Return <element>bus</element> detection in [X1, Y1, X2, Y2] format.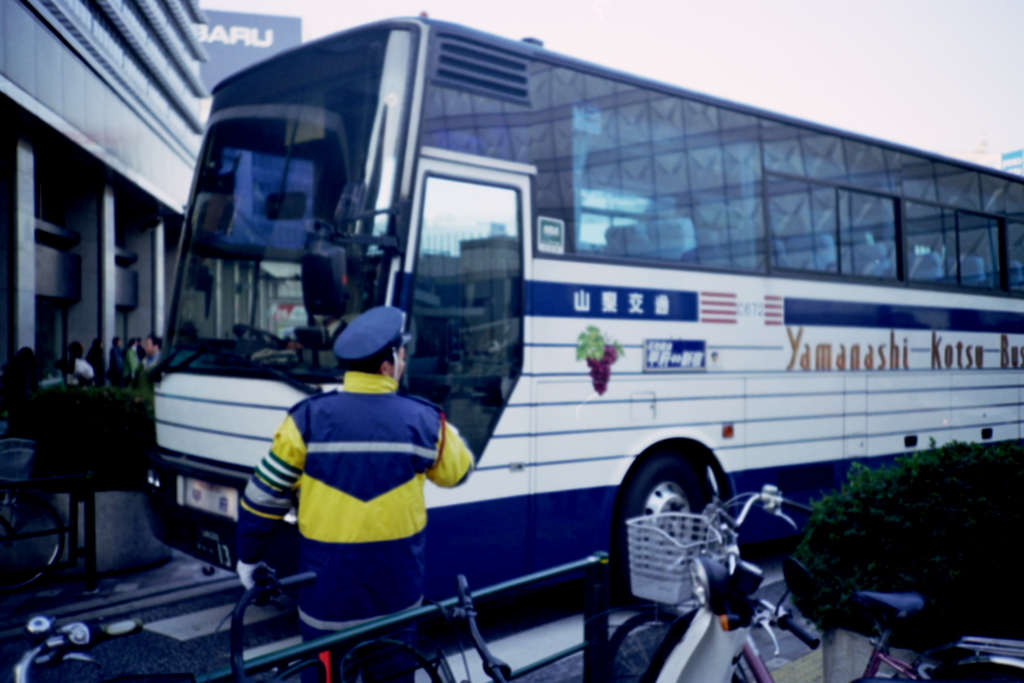
[140, 3, 1023, 606].
